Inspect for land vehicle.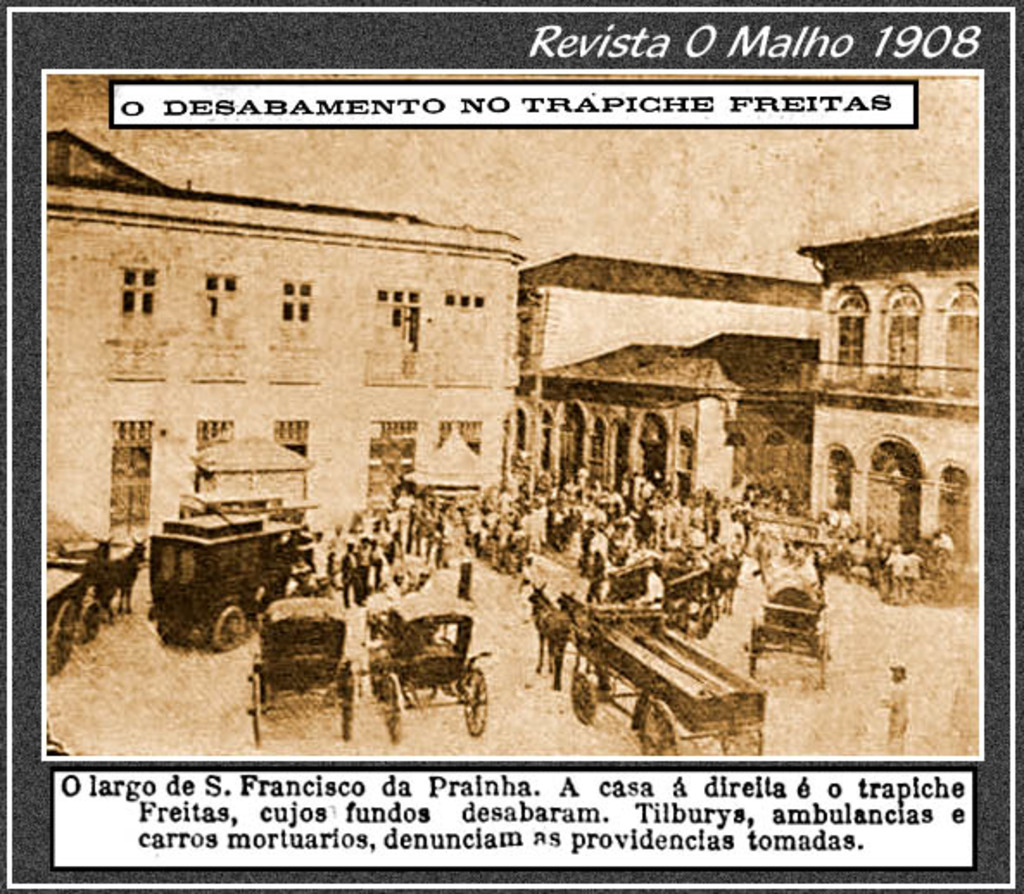
Inspection: box(344, 590, 508, 742).
